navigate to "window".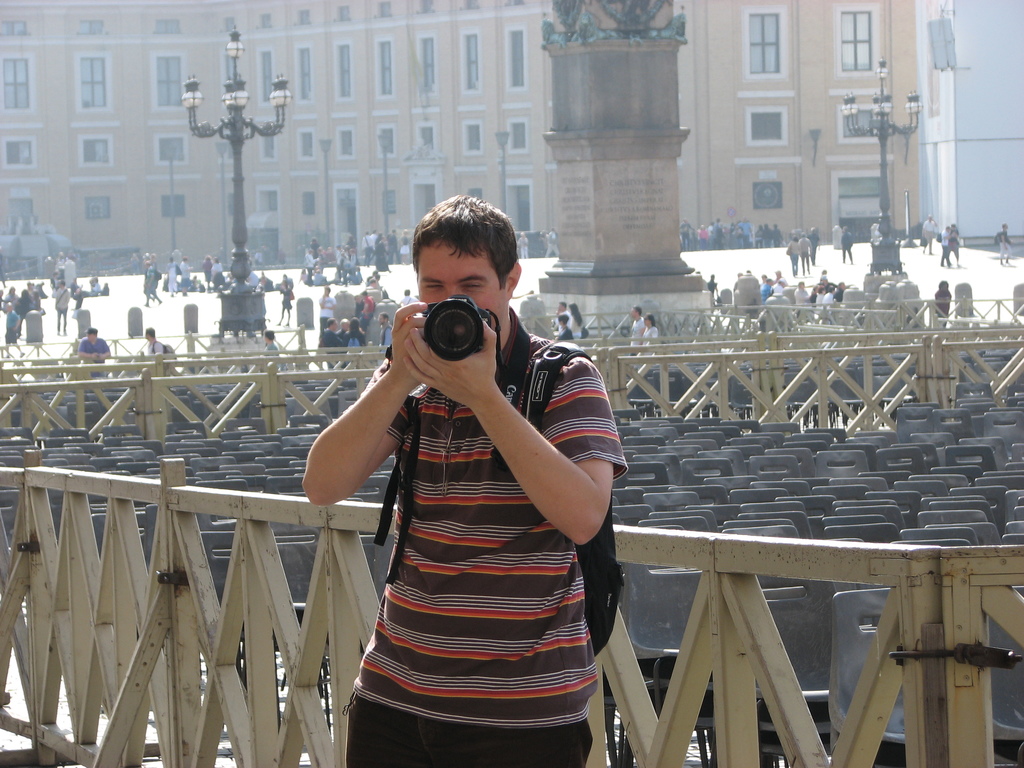
Navigation target: {"left": 509, "top": 0, "right": 523, "bottom": 4}.
